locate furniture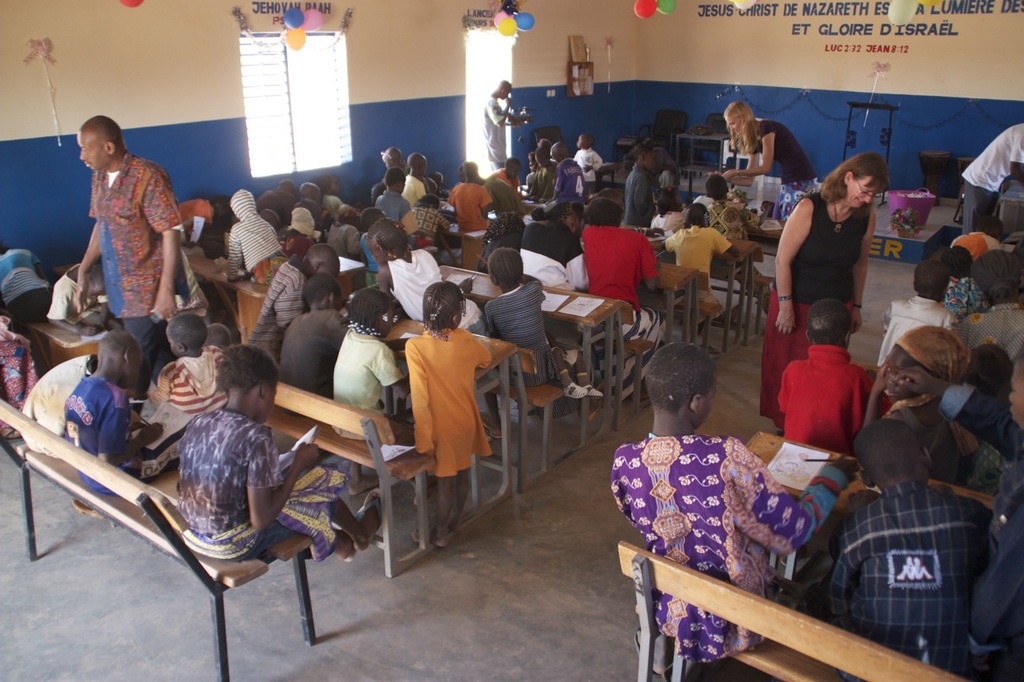
left=459, top=227, right=492, bottom=277
